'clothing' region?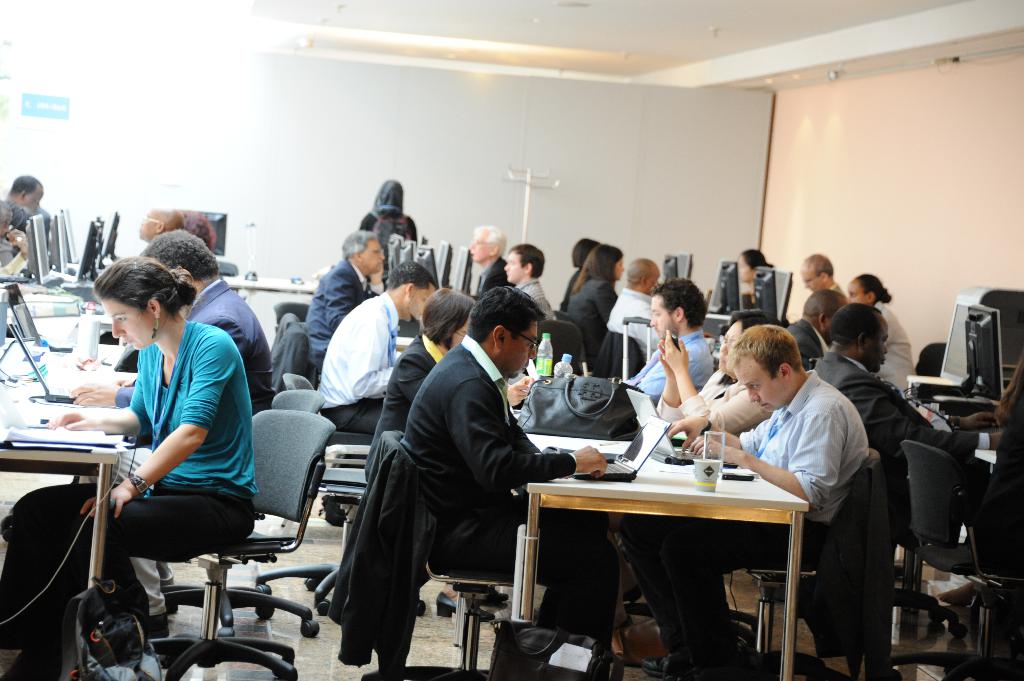
BBox(618, 362, 870, 680)
